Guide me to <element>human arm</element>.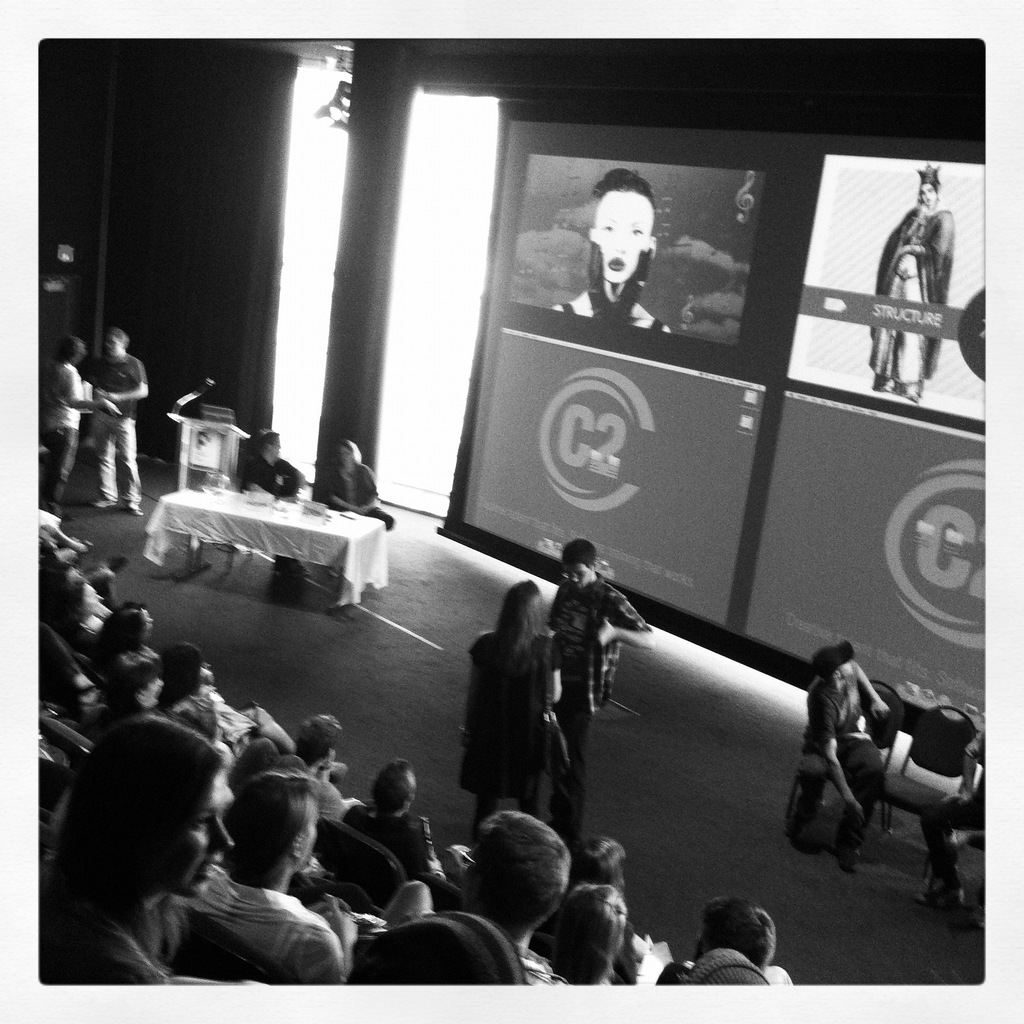
Guidance: (x1=804, y1=687, x2=865, y2=817).
